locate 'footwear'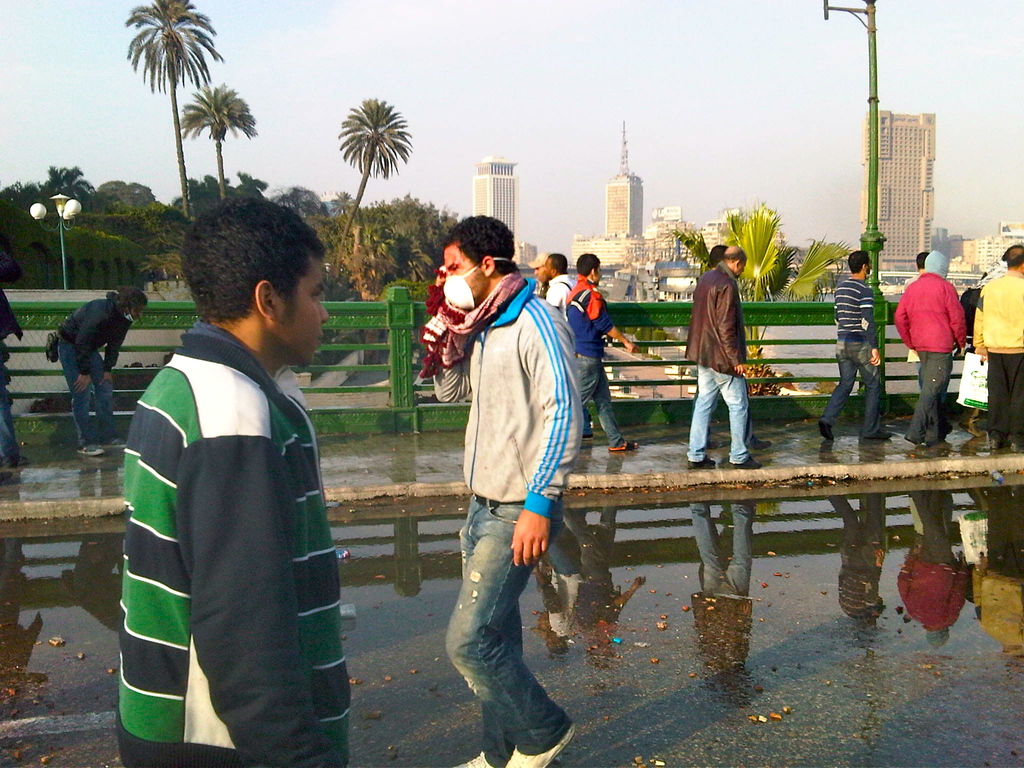
rect(611, 441, 639, 450)
